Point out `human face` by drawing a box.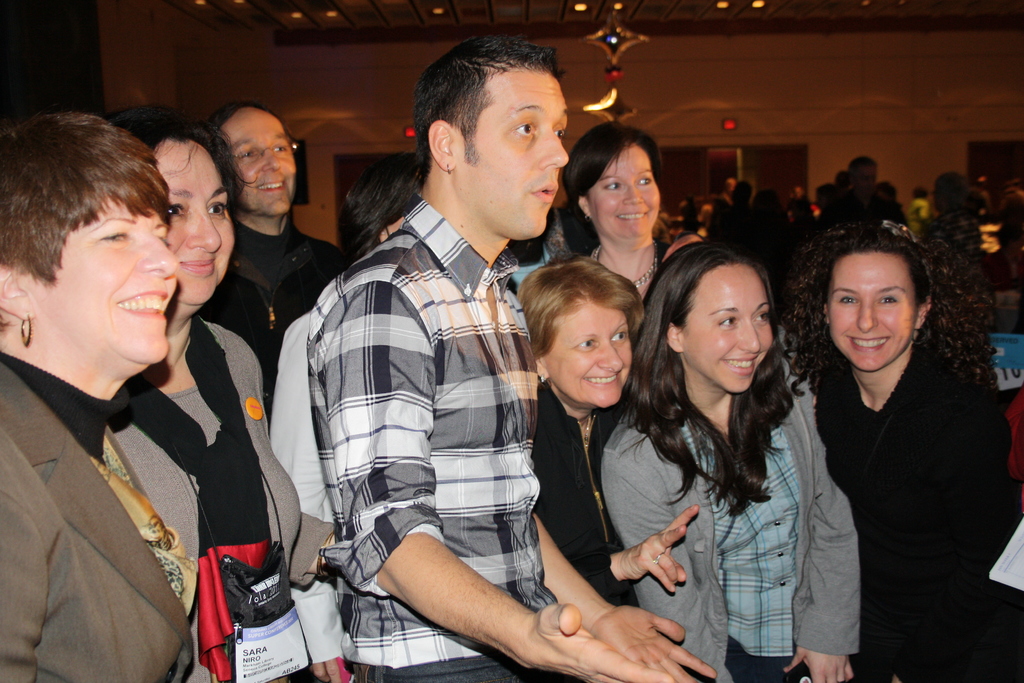
<box>588,144,662,234</box>.
